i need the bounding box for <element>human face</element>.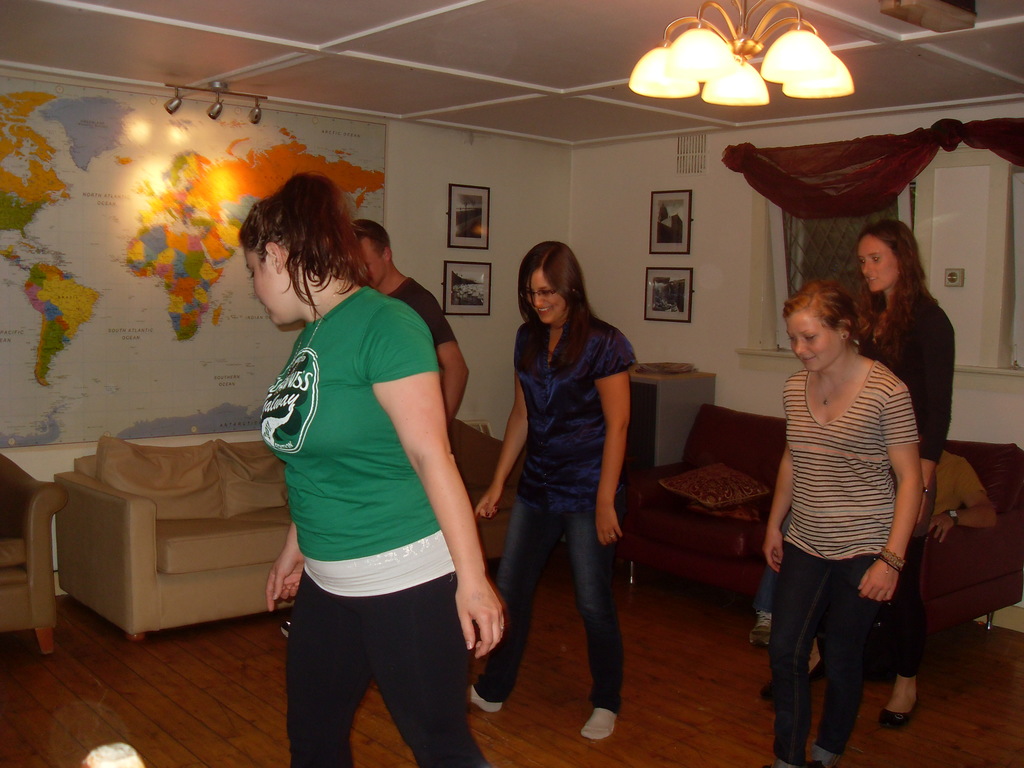
Here it is: bbox=(785, 310, 838, 371).
